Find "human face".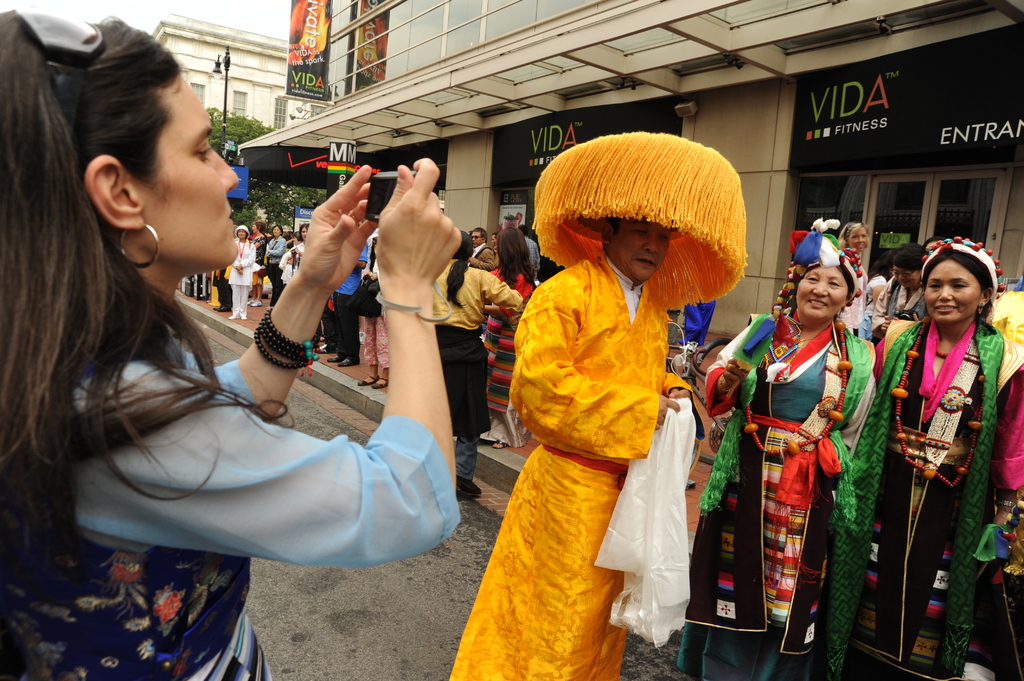
bbox=[468, 227, 484, 244].
